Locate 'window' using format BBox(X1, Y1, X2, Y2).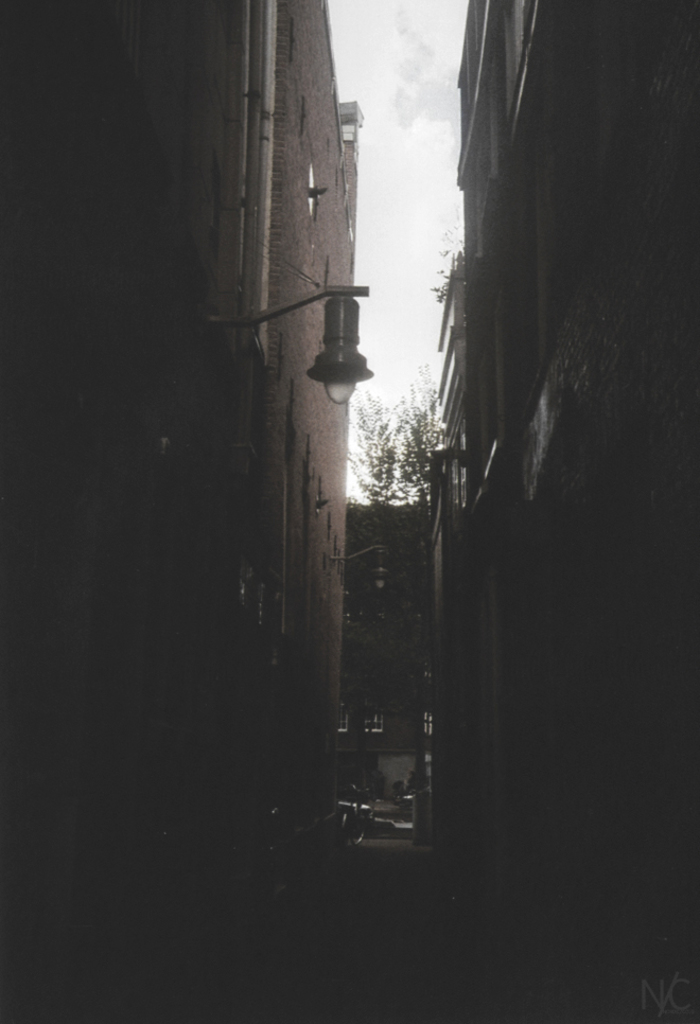
BBox(360, 692, 388, 731).
